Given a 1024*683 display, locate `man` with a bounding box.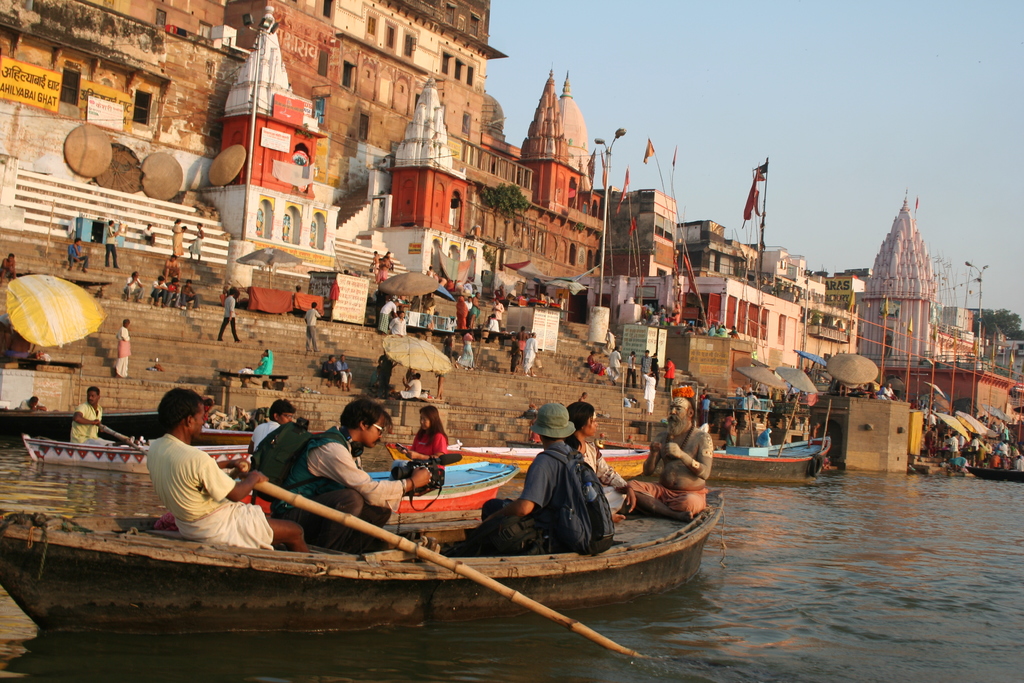
Located: box(6, 333, 31, 361).
